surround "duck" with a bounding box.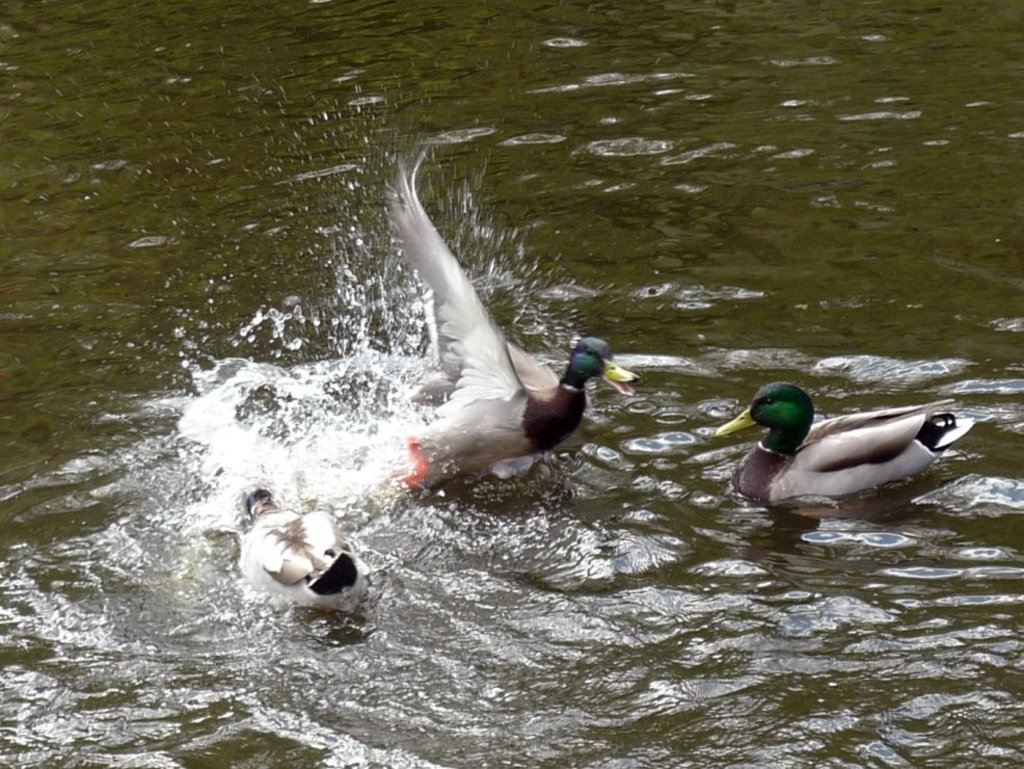
bbox(358, 151, 642, 487).
